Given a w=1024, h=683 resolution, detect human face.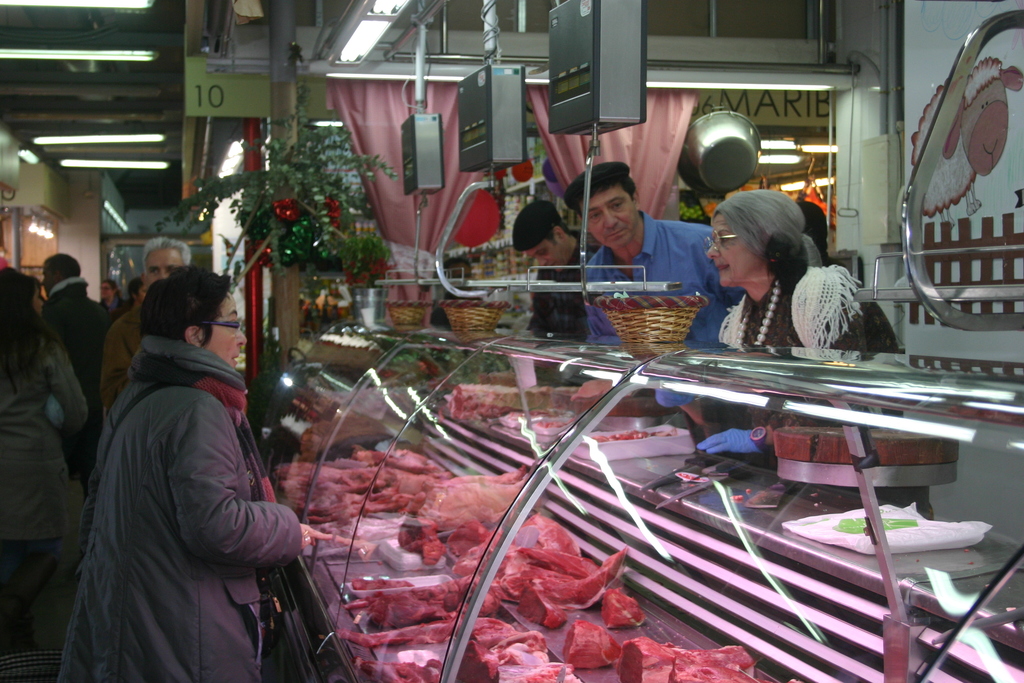
crop(708, 213, 763, 289).
